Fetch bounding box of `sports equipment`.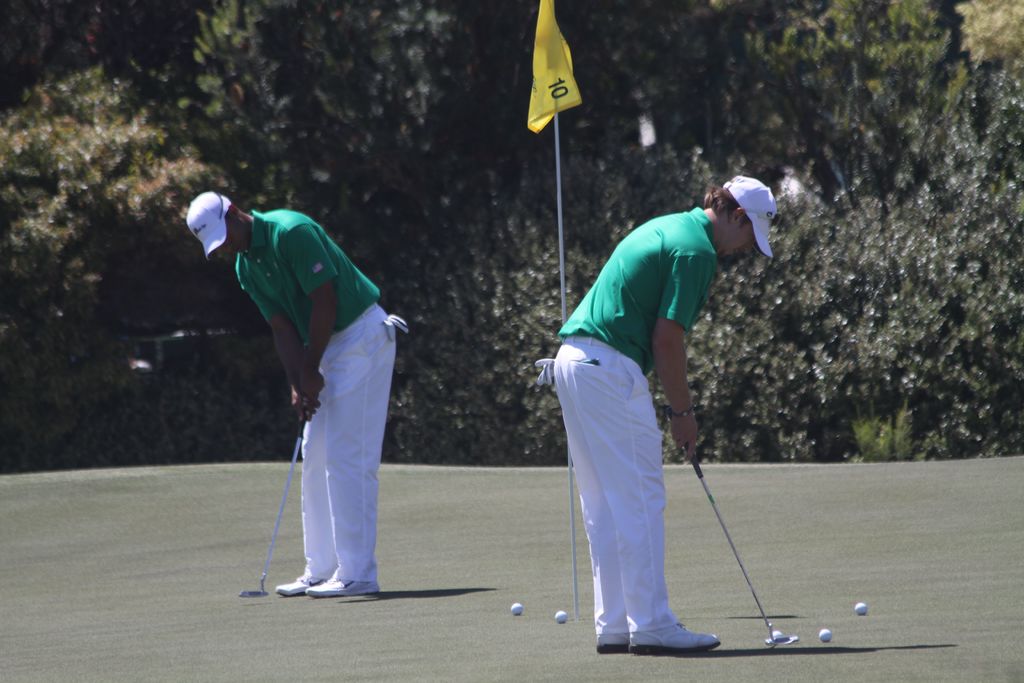
Bbox: select_region(666, 406, 797, 648).
